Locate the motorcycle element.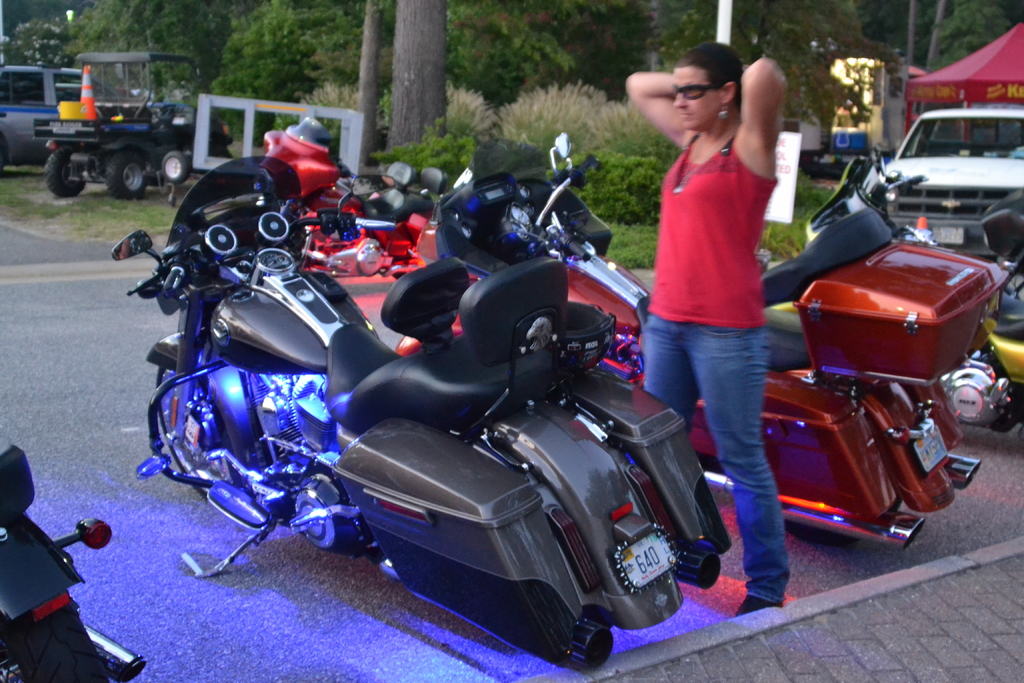
Element bbox: box=[805, 139, 1023, 448].
